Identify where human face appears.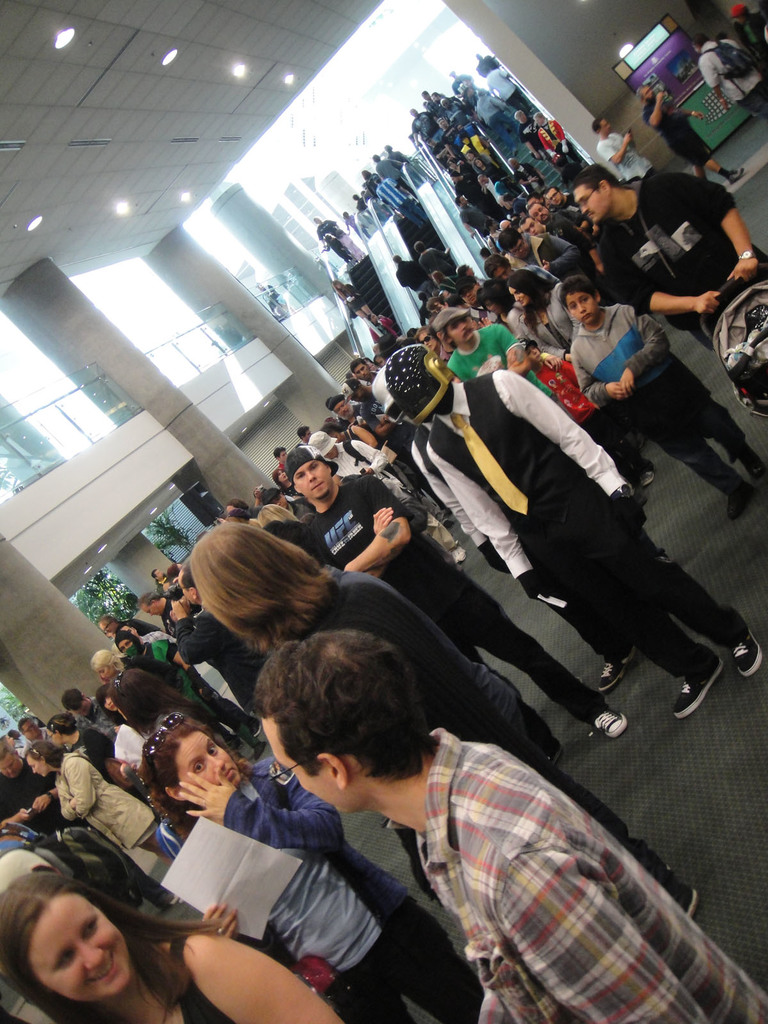
Appears at [28,893,129,1005].
